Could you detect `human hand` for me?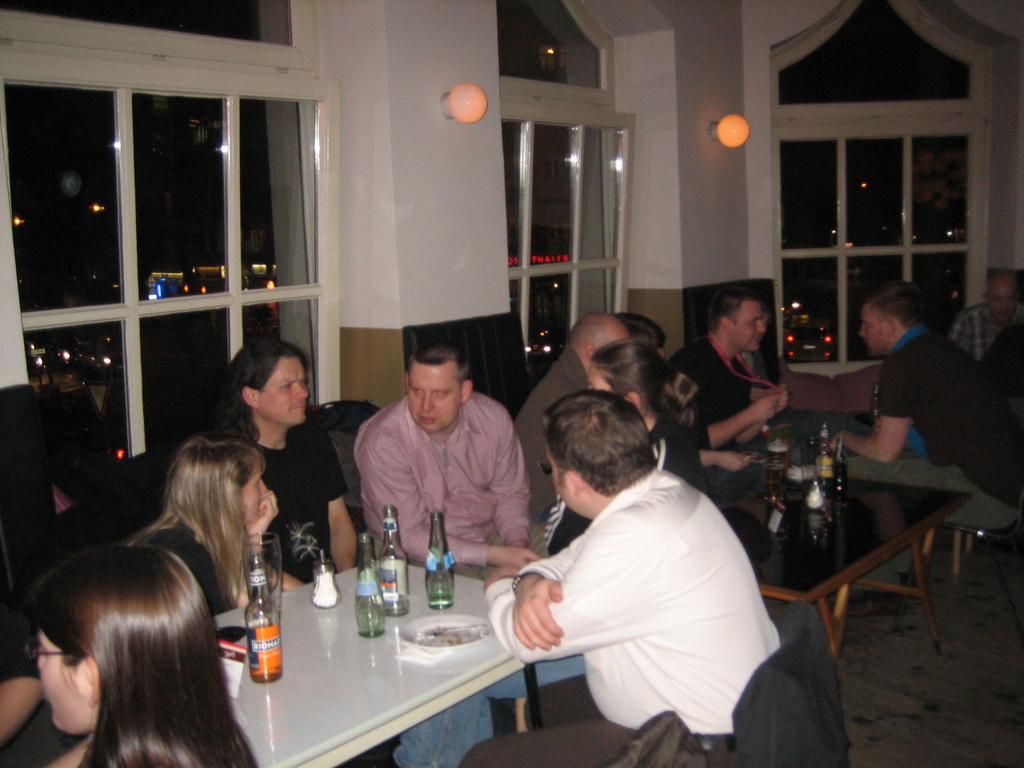
Detection result: detection(717, 451, 753, 471).
